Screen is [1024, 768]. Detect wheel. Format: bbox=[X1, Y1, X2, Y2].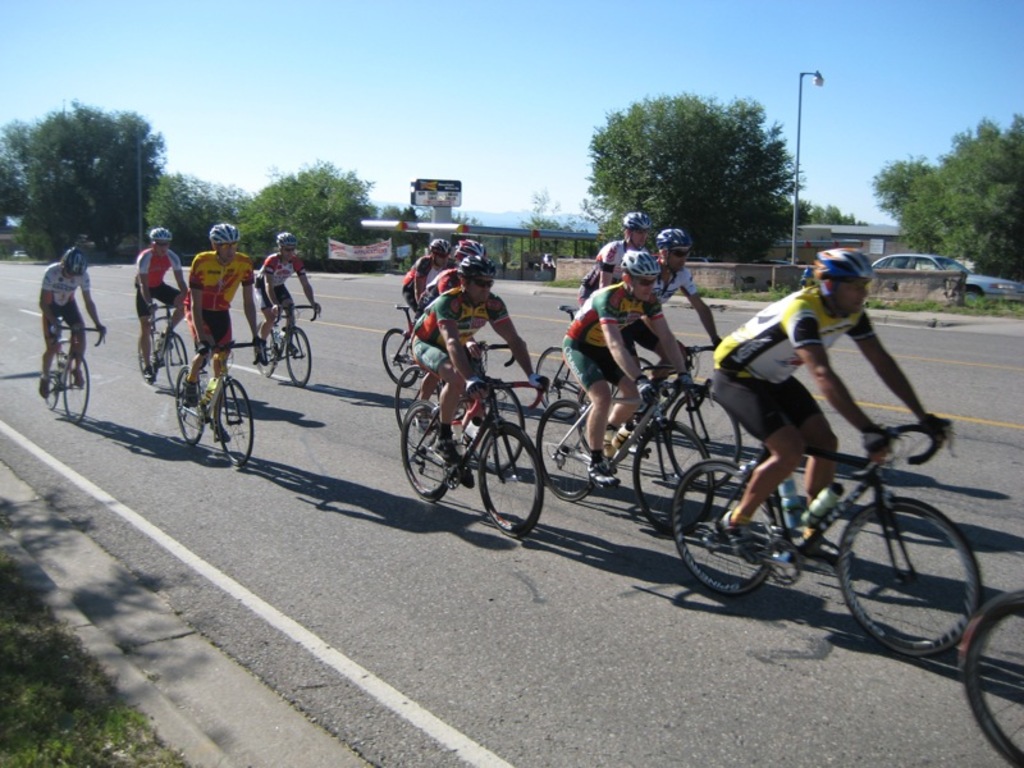
bbox=[609, 356, 655, 416].
